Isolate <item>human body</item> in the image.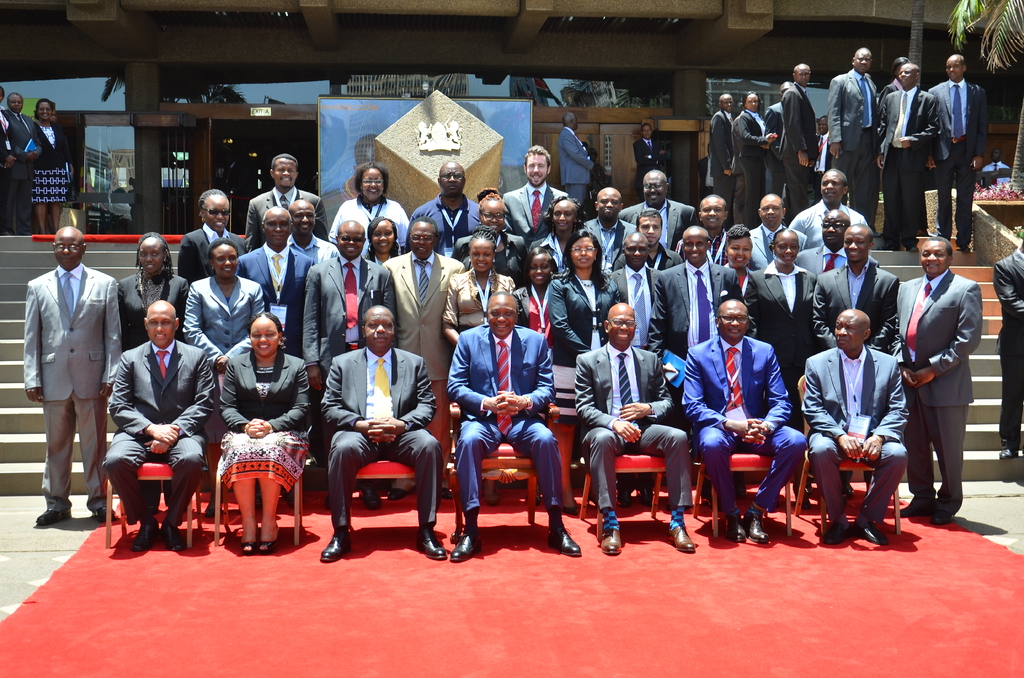
Isolated region: [747, 259, 814, 351].
